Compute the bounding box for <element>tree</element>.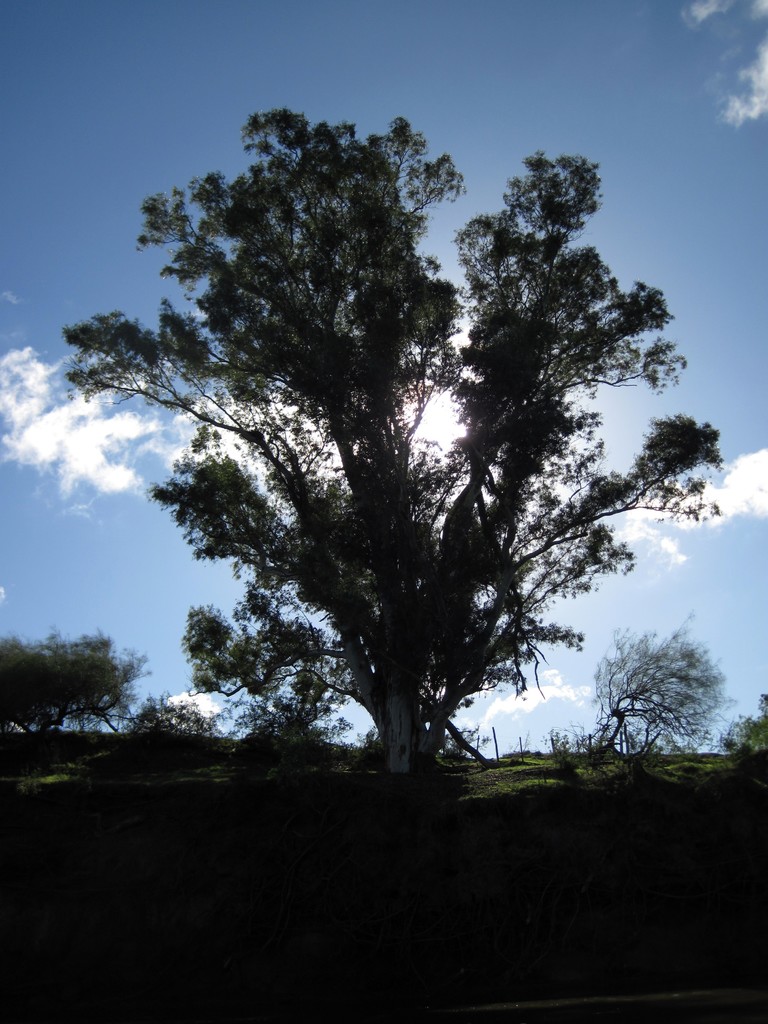
bbox(588, 612, 730, 771).
